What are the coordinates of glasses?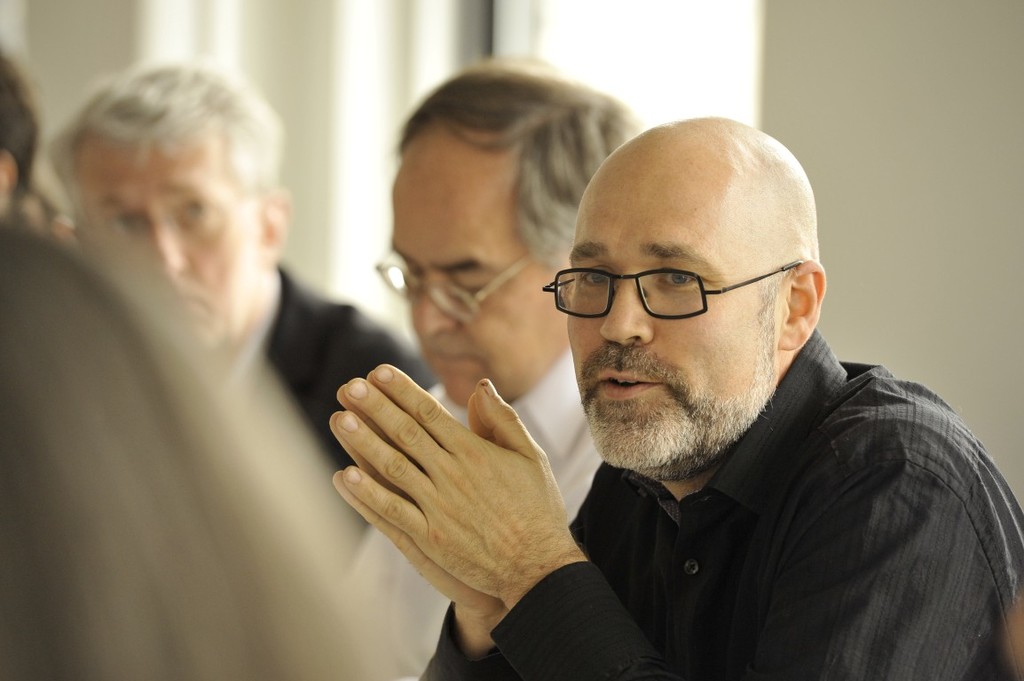
left=541, top=249, right=814, bottom=329.
